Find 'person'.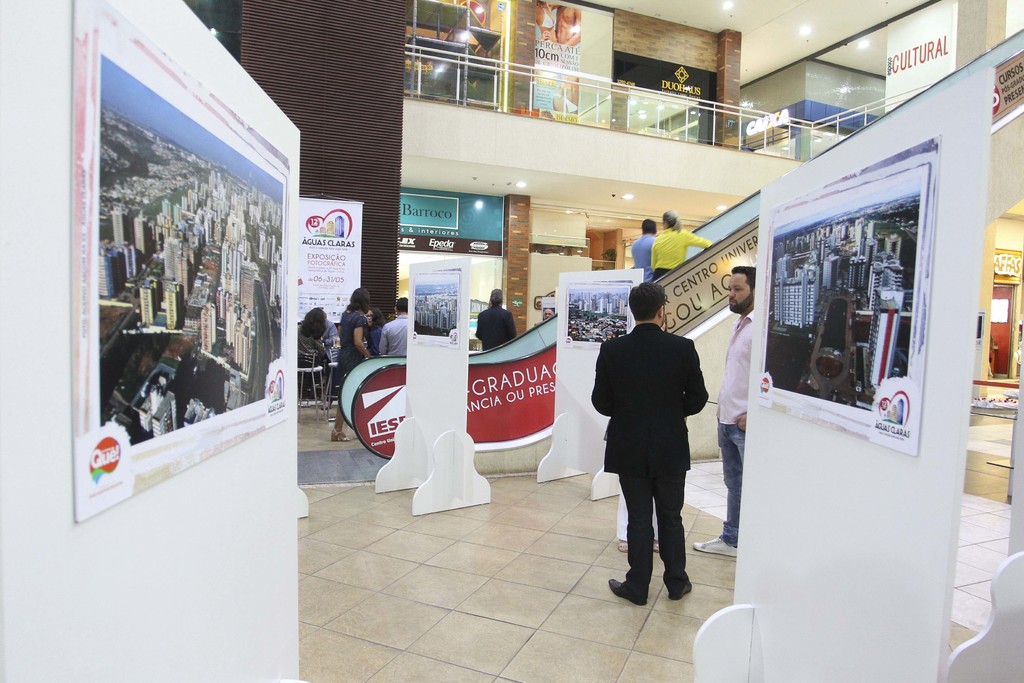
694, 263, 759, 557.
